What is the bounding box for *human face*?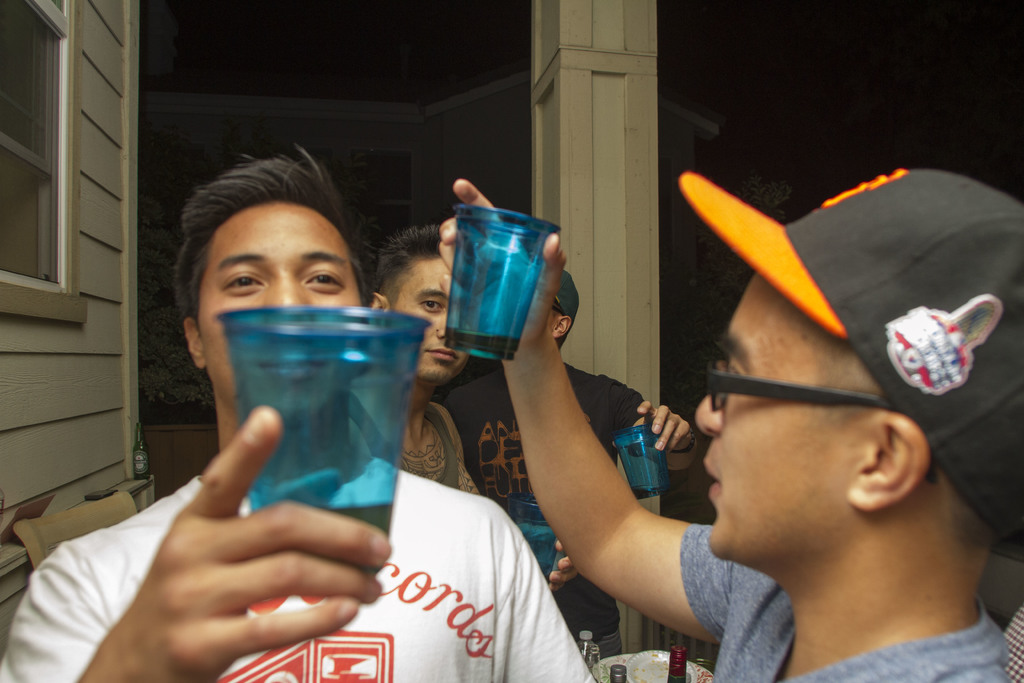
198,202,362,402.
